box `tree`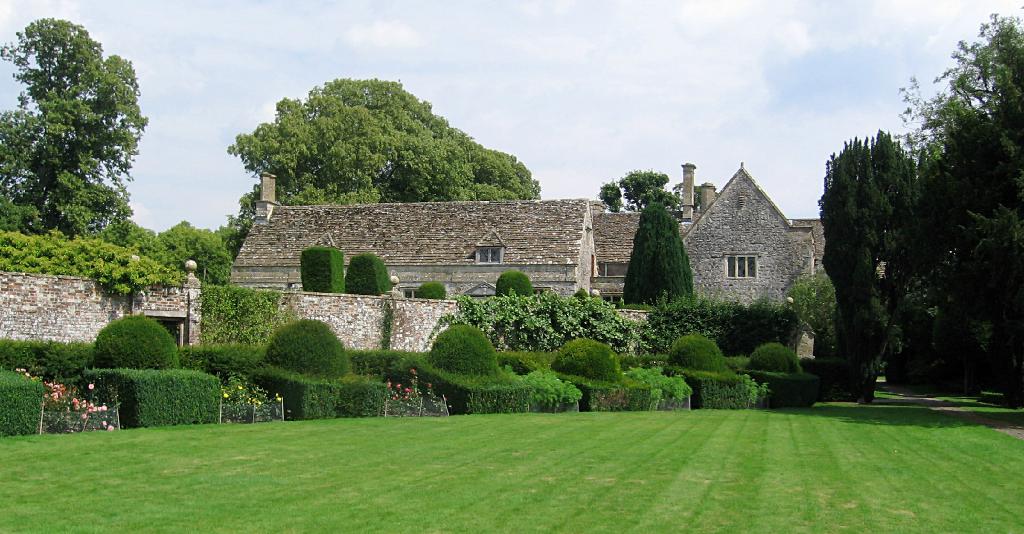
[x1=637, y1=292, x2=794, y2=356]
